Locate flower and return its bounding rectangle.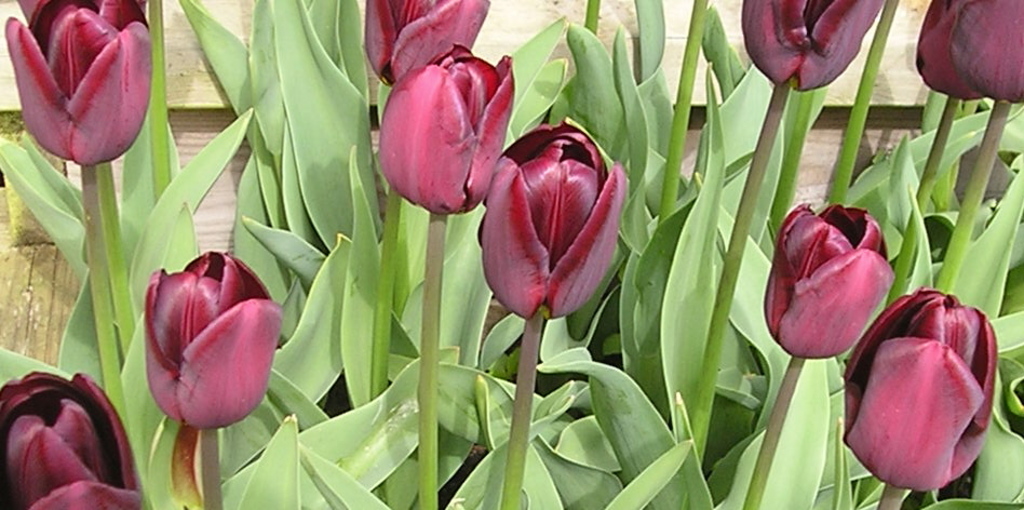
(left=735, top=0, right=882, bottom=94).
